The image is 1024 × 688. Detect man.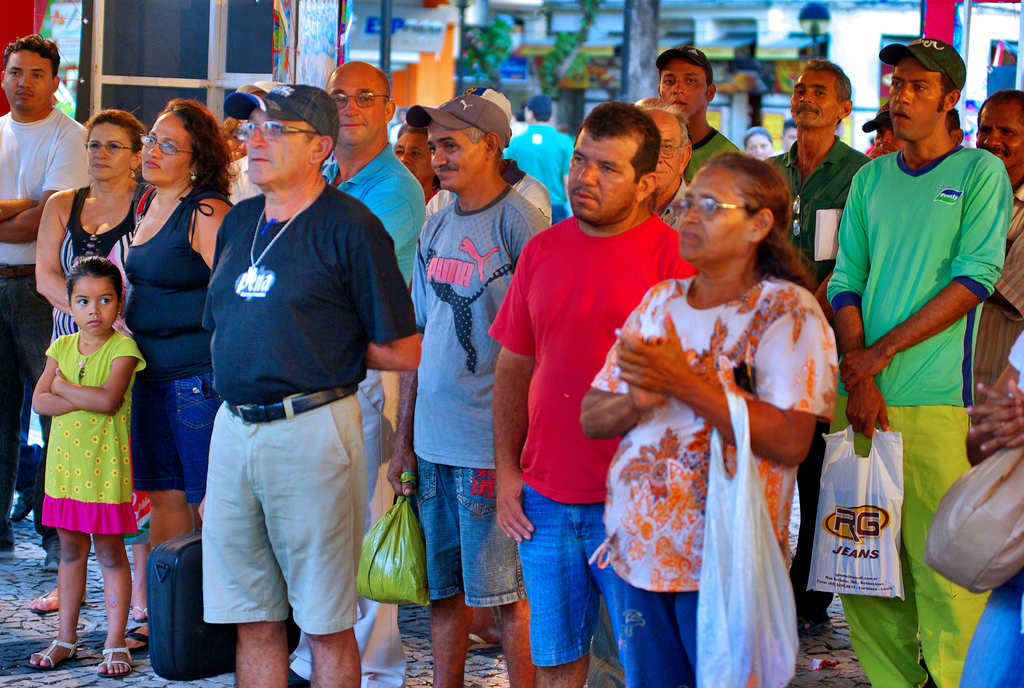
Detection: {"x1": 974, "y1": 82, "x2": 1023, "y2": 454}.
